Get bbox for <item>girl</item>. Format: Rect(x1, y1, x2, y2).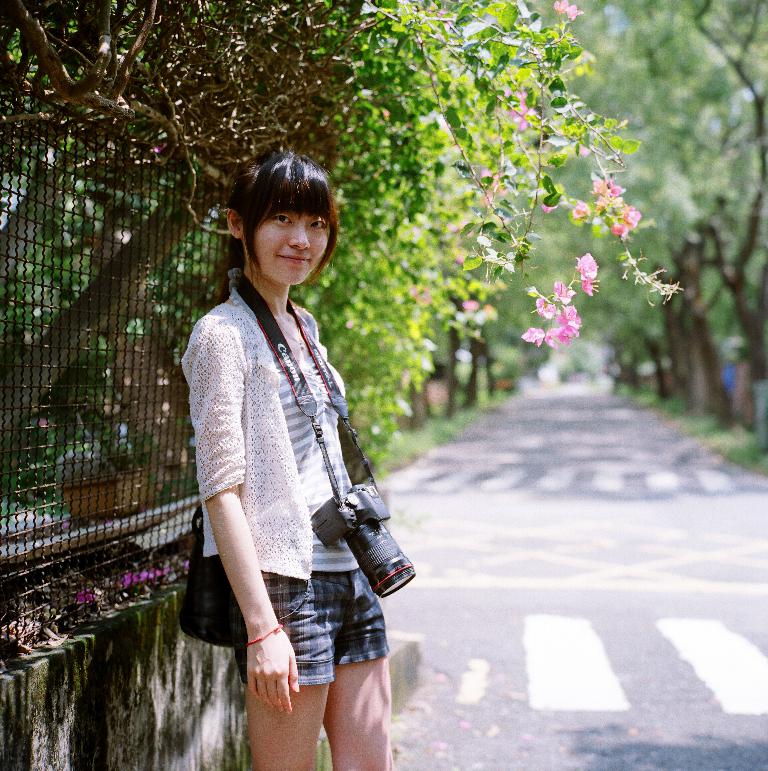
Rect(180, 152, 391, 770).
